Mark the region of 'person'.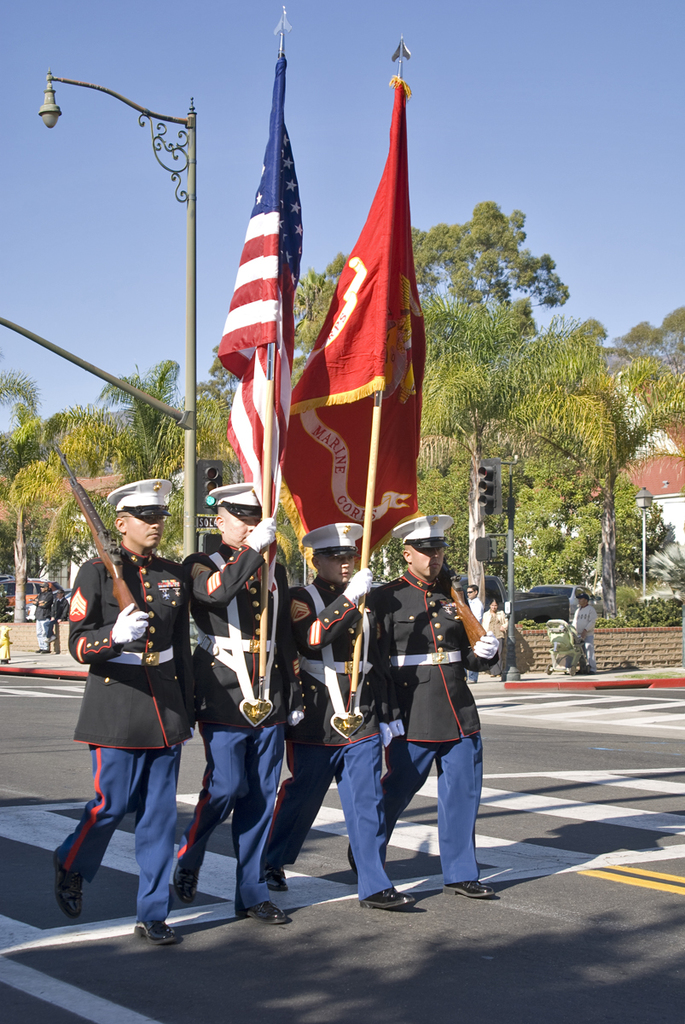
Region: x1=258 y1=533 x2=422 y2=914.
